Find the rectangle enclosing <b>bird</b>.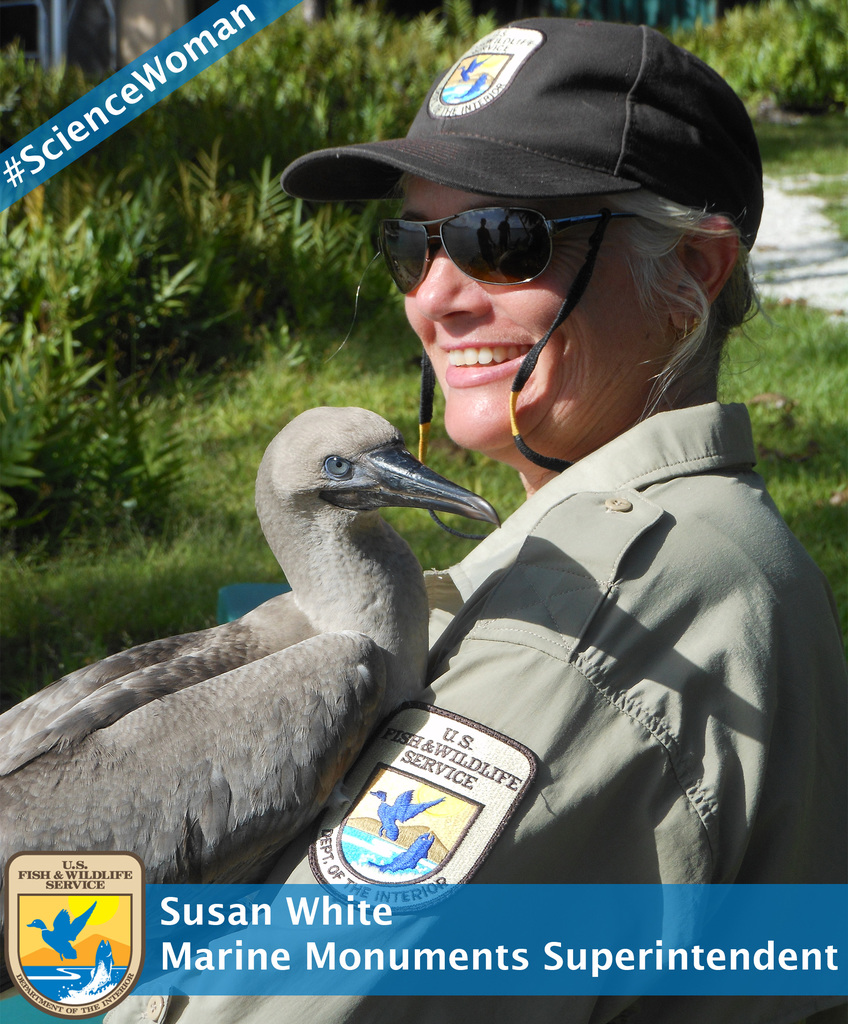
detection(370, 792, 448, 843).
